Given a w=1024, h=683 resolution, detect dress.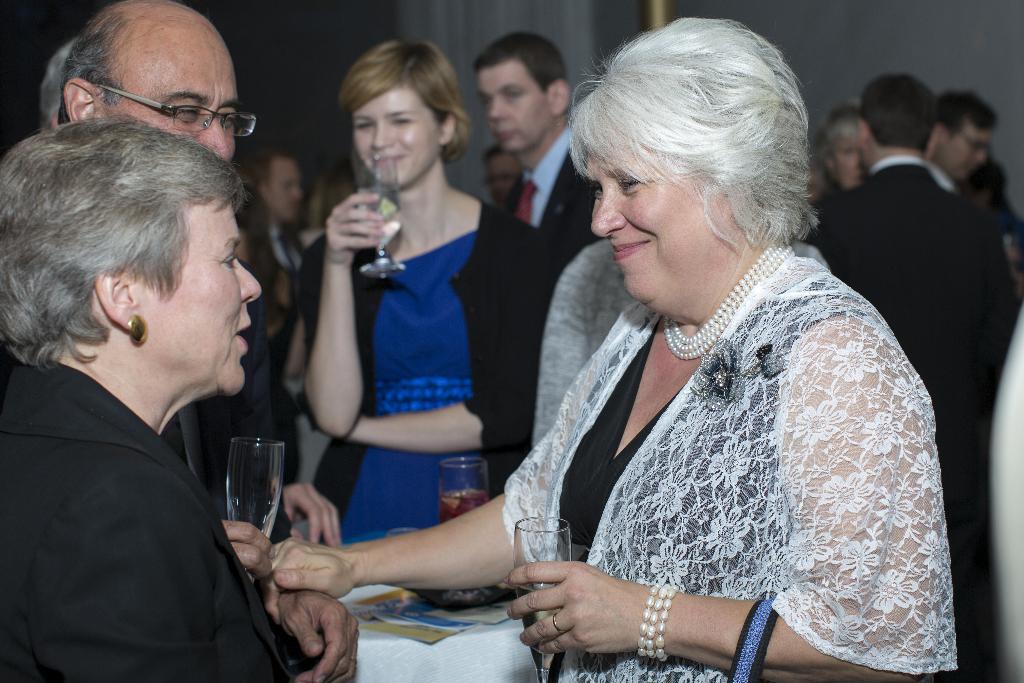
[298,199,570,538].
